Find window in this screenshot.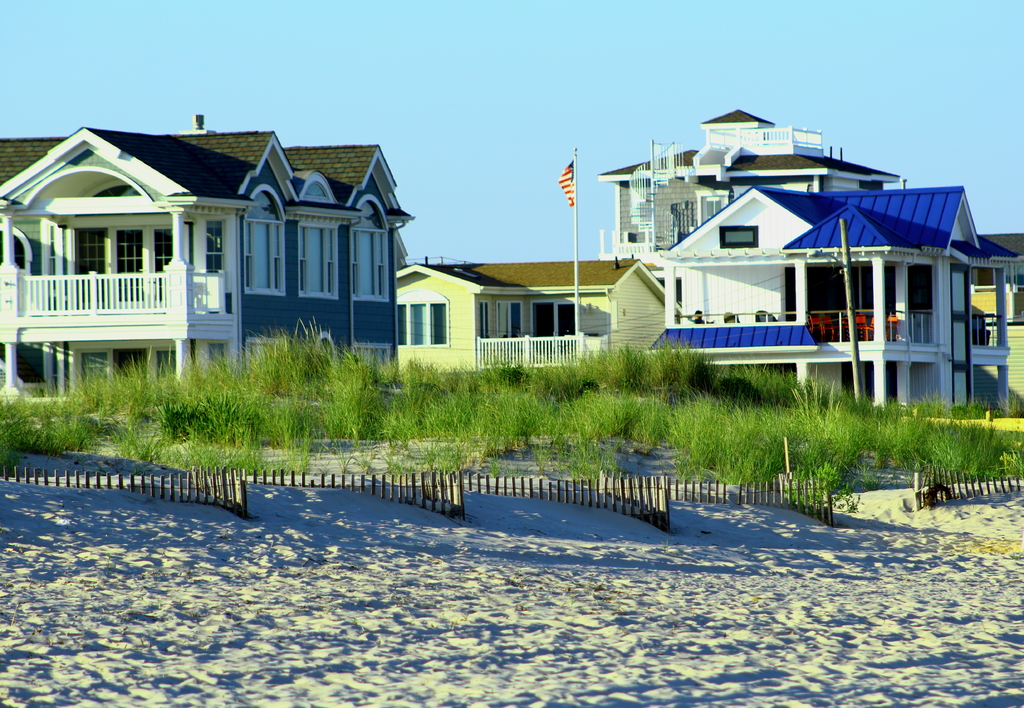
The bounding box for window is box(719, 226, 764, 245).
